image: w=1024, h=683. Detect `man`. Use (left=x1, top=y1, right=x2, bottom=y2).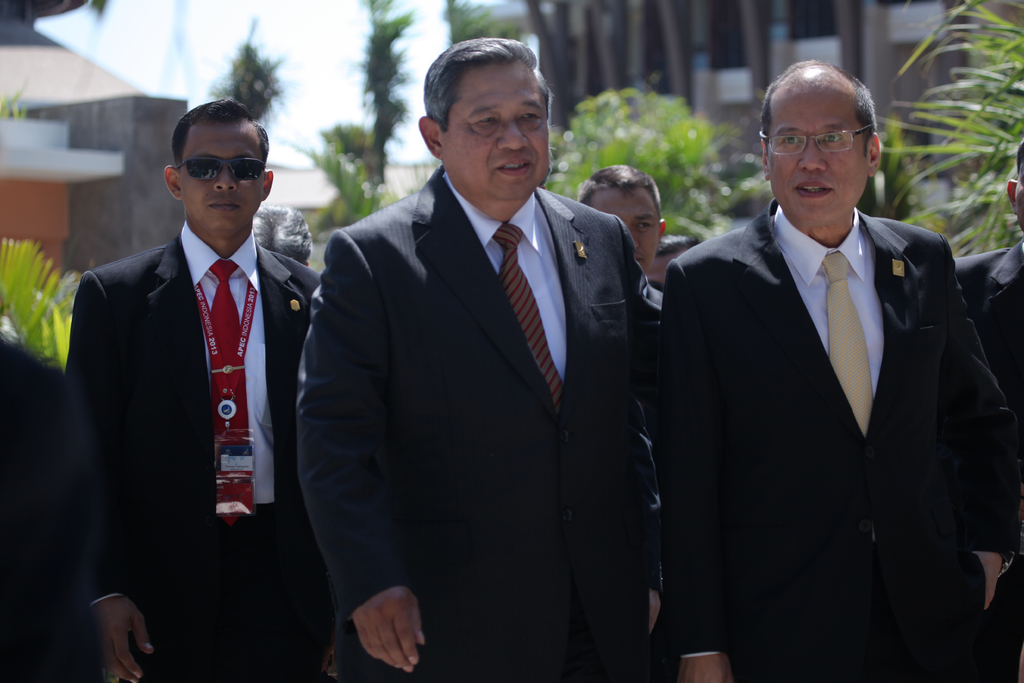
(left=581, top=158, right=670, bottom=296).
